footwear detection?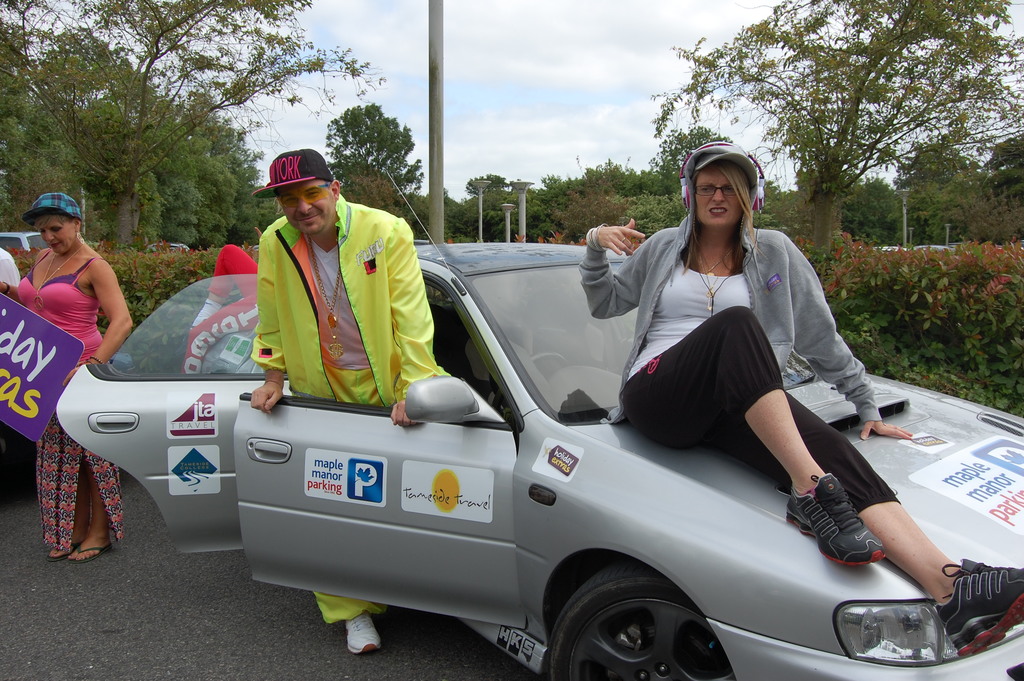
Rect(933, 557, 1022, 648)
